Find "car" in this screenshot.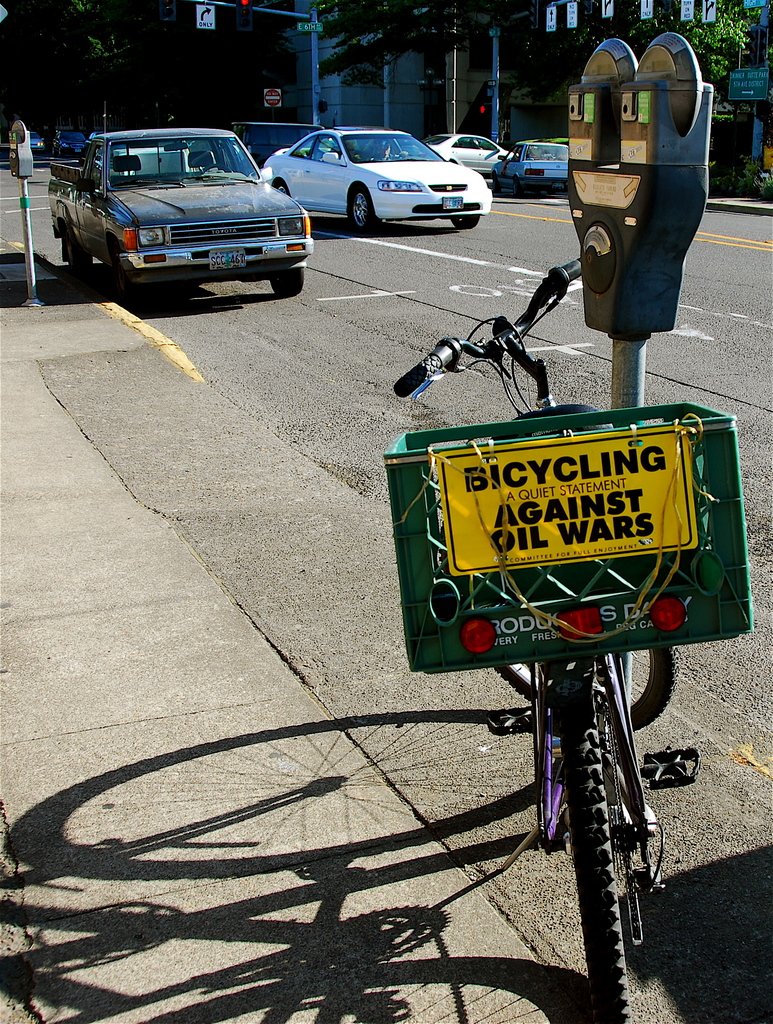
The bounding box for "car" is 54 132 87 156.
